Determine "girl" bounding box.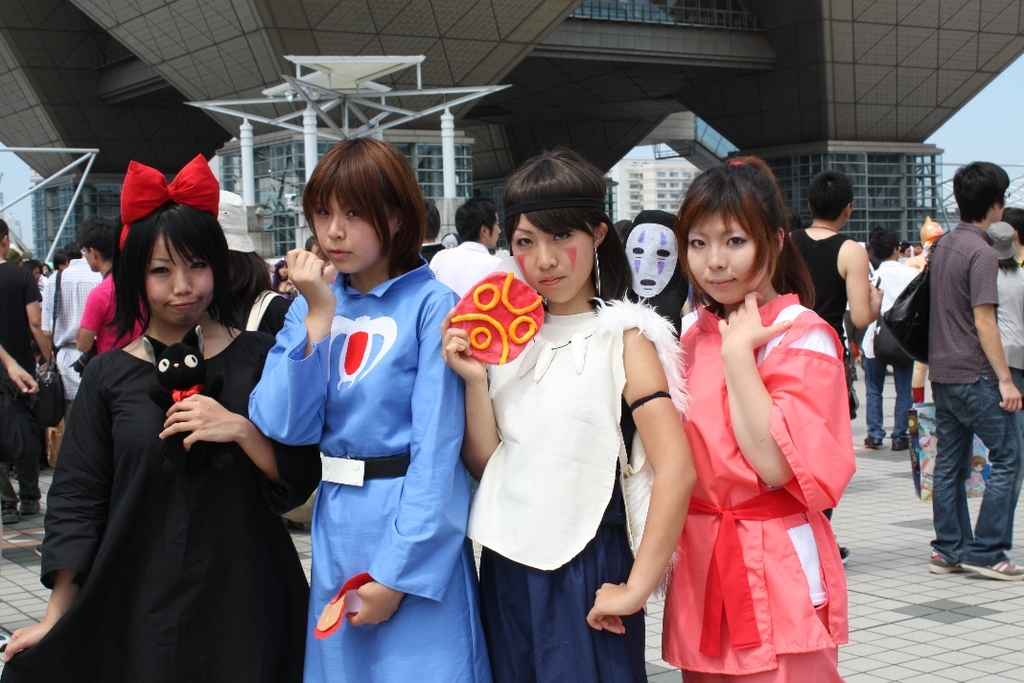
Determined: [left=247, top=138, right=487, bottom=682].
